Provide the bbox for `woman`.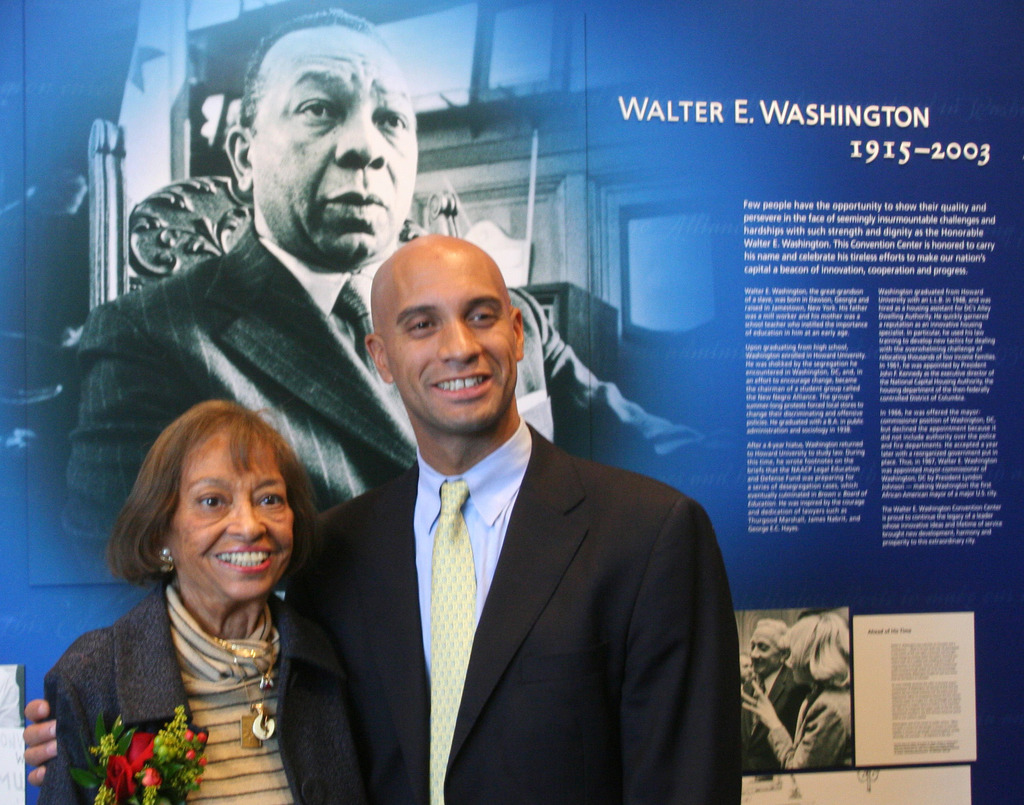
BBox(38, 398, 321, 804).
